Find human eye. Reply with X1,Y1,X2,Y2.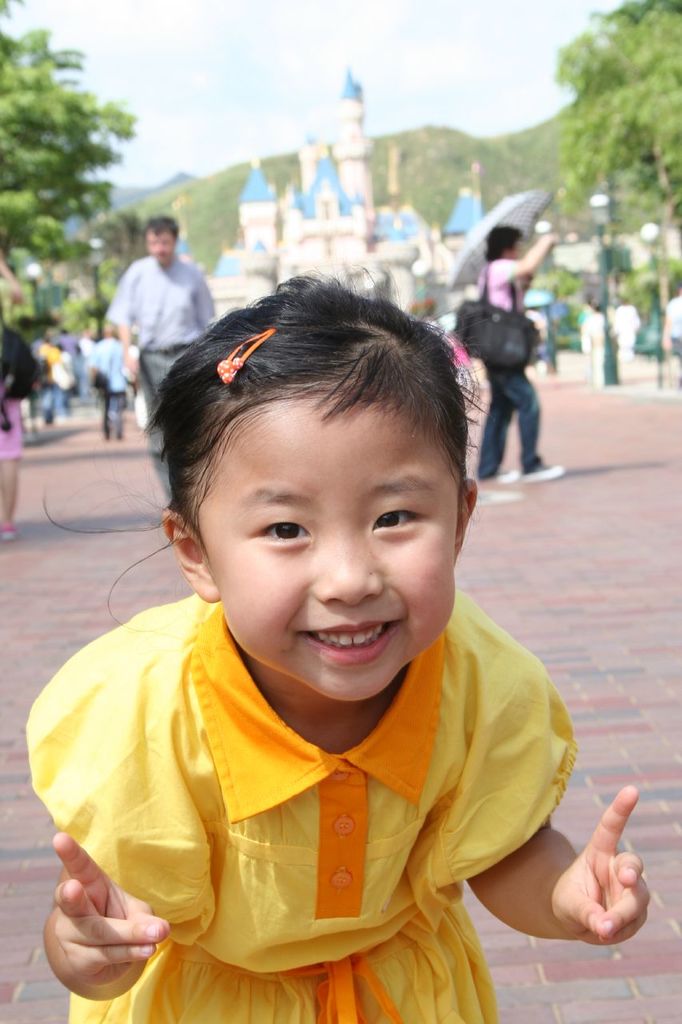
365,488,438,562.
